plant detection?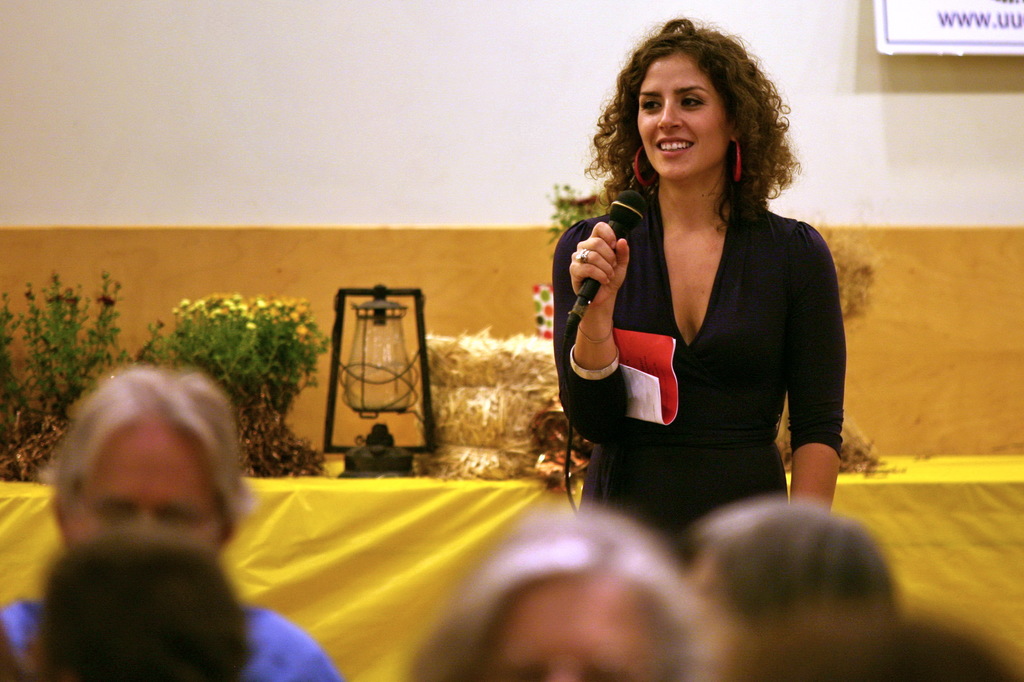
x1=541 y1=180 x2=616 y2=243
